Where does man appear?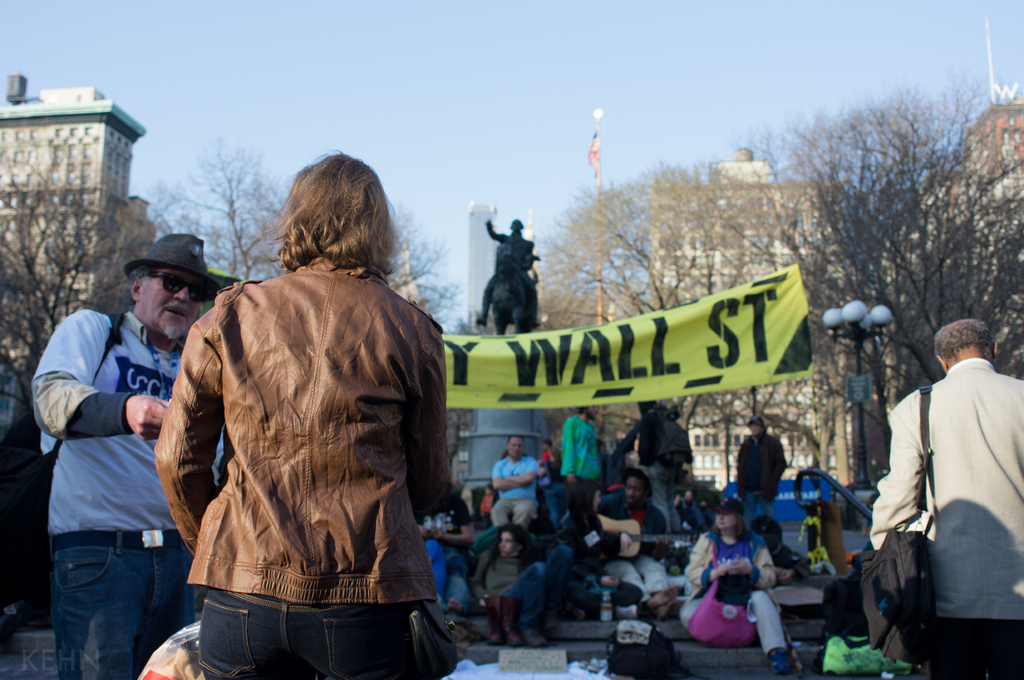
Appears at bbox=(861, 310, 1020, 672).
